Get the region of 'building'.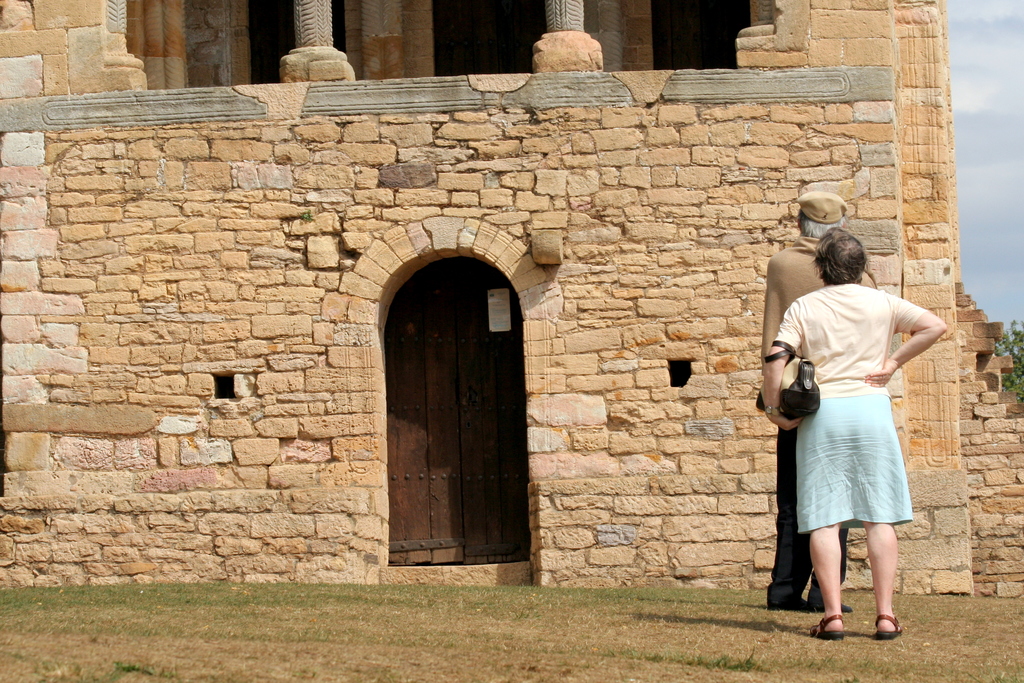
x1=0, y1=0, x2=1023, y2=593.
